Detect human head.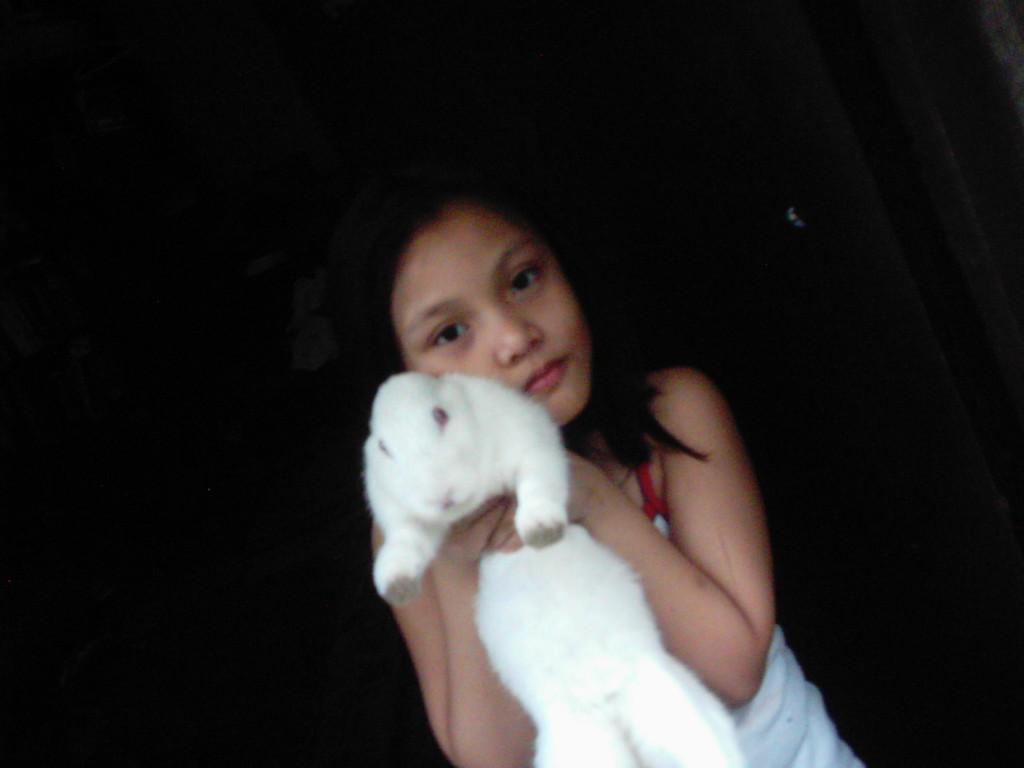
Detected at [385, 195, 609, 463].
